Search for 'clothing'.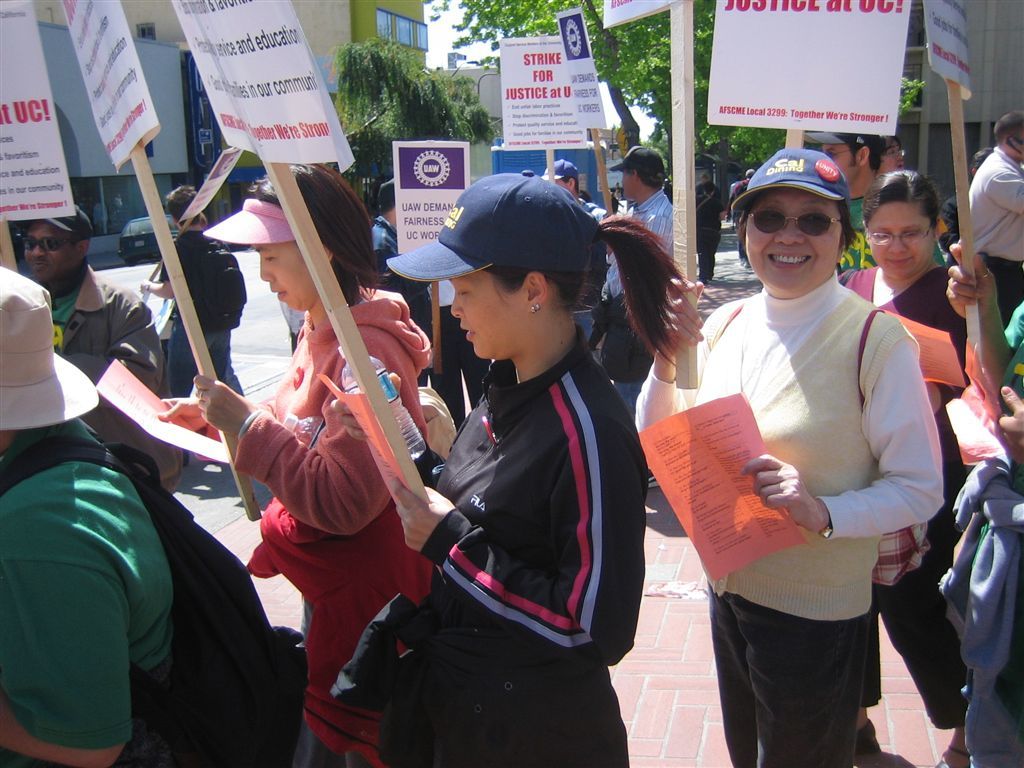
Found at box=[424, 279, 499, 436].
